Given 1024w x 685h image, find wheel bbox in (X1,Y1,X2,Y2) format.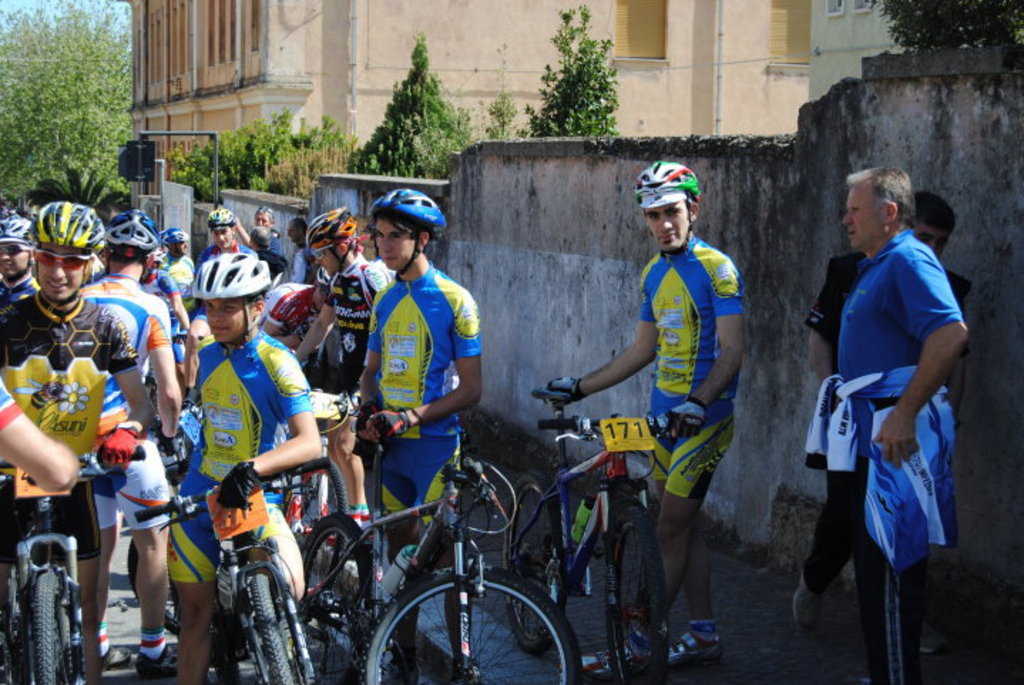
(503,474,568,651).
